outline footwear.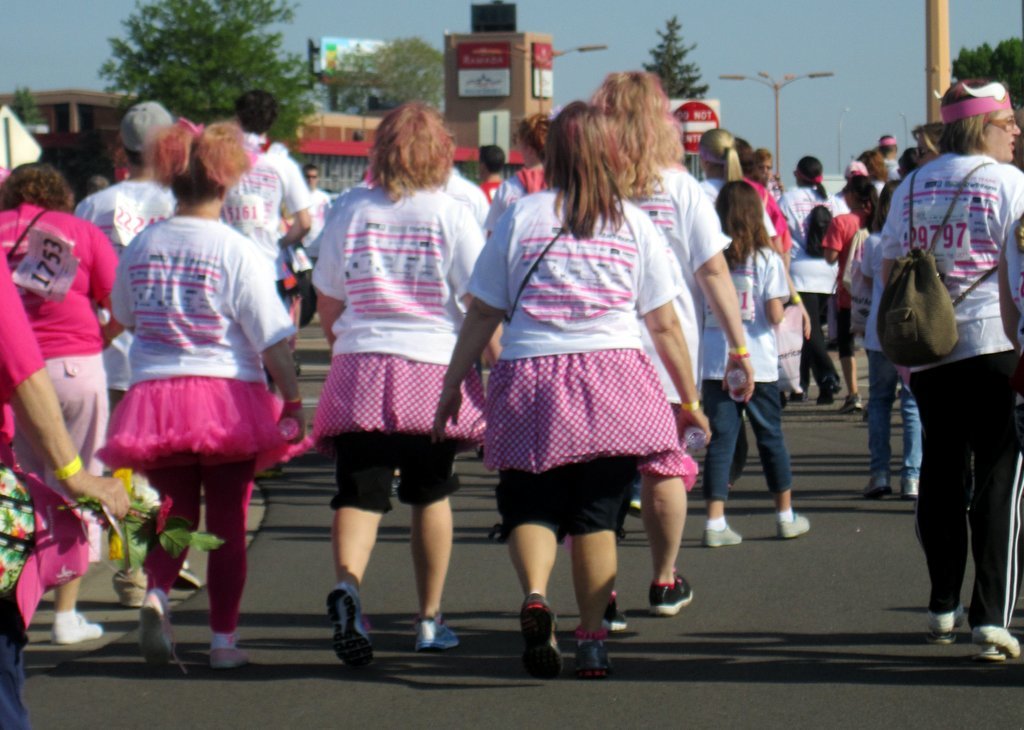
Outline: x1=785, y1=392, x2=804, y2=401.
